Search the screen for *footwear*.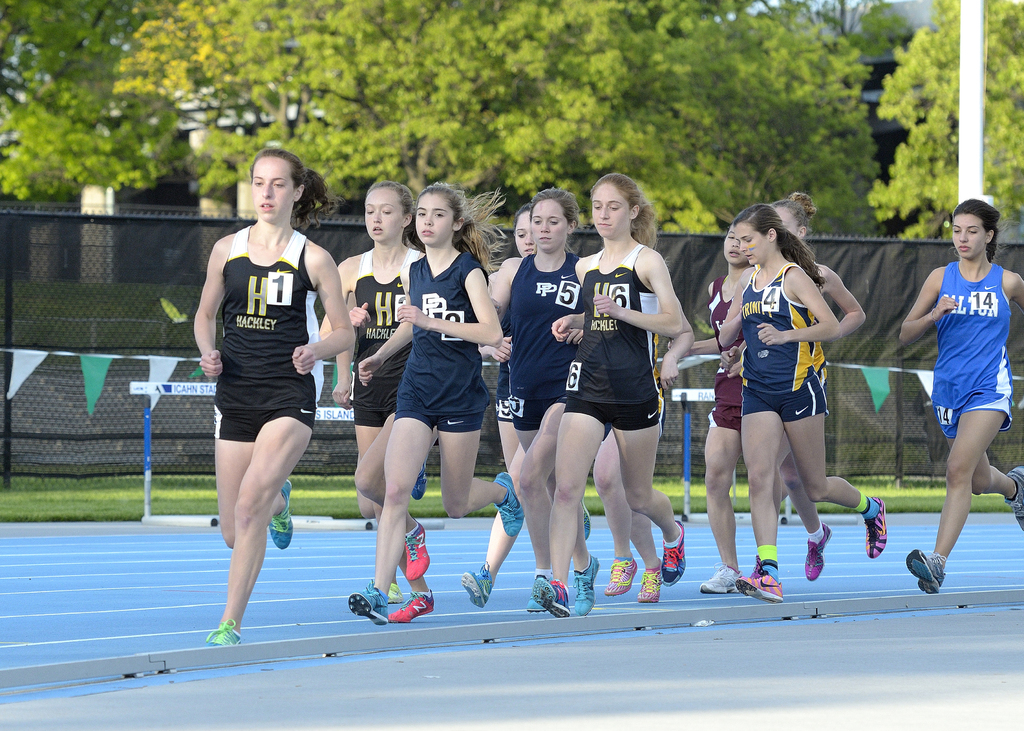
Found at 904 545 950 594.
